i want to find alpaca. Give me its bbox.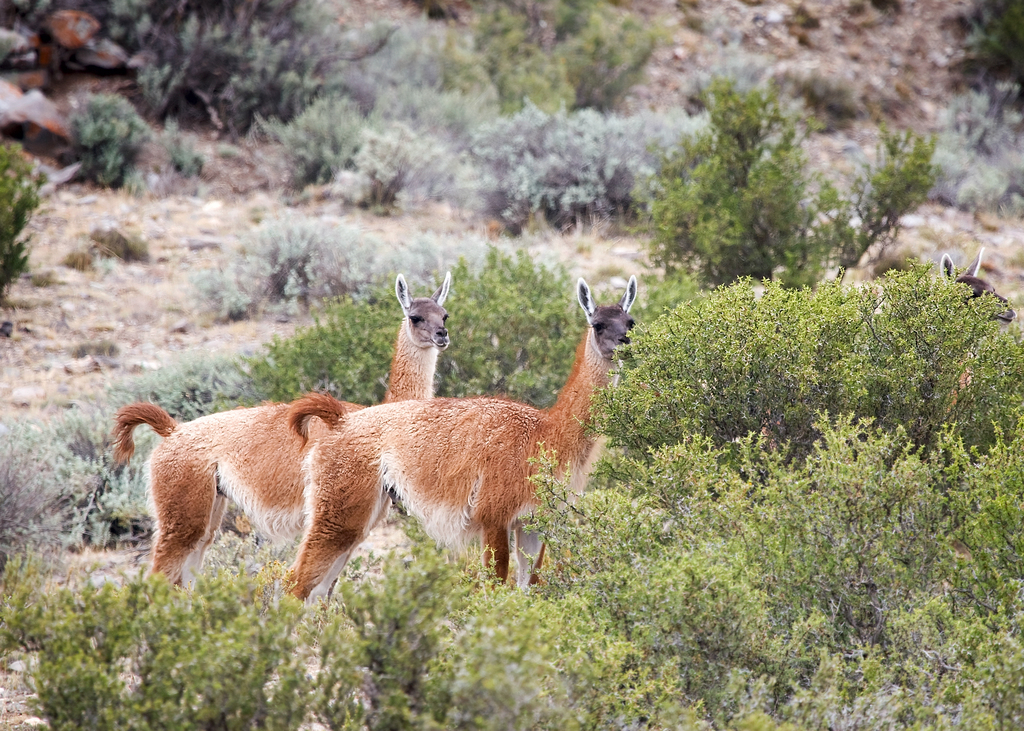
left=109, top=271, right=451, bottom=630.
